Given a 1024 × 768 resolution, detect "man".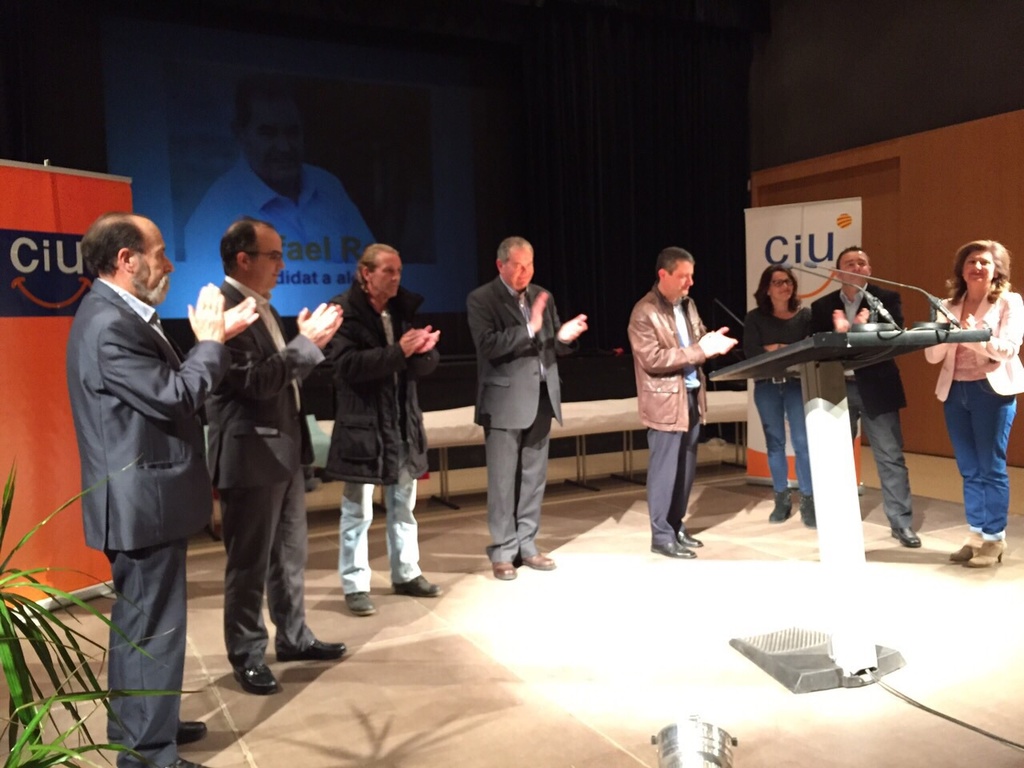
{"left": 453, "top": 234, "right": 591, "bottom": 579}.
